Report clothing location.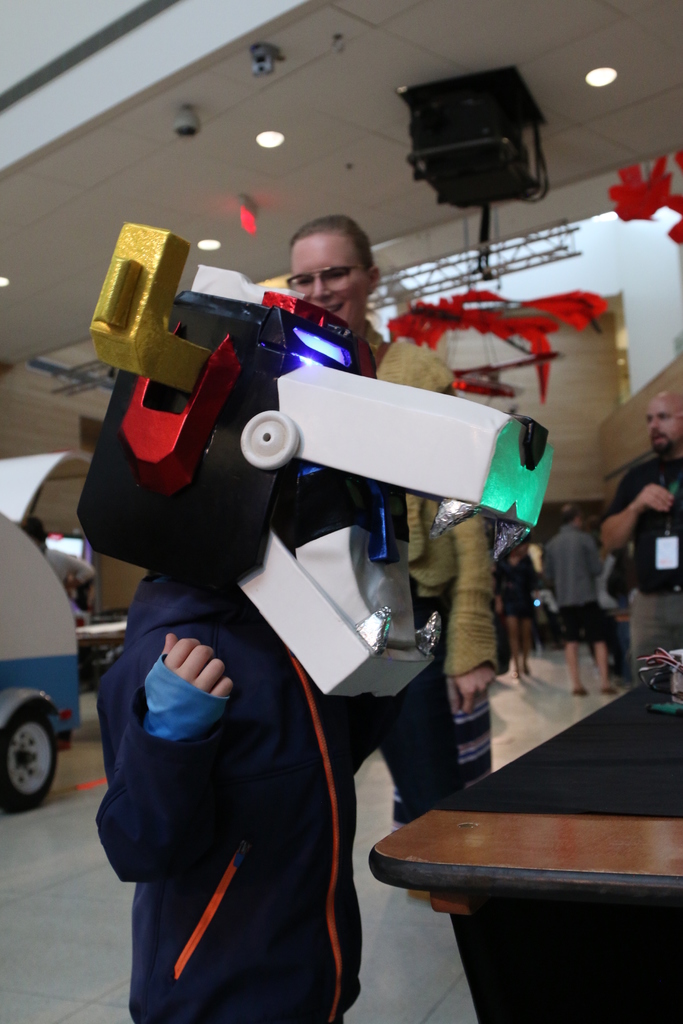
Report: bbox=[543, 528, 602, 645].
